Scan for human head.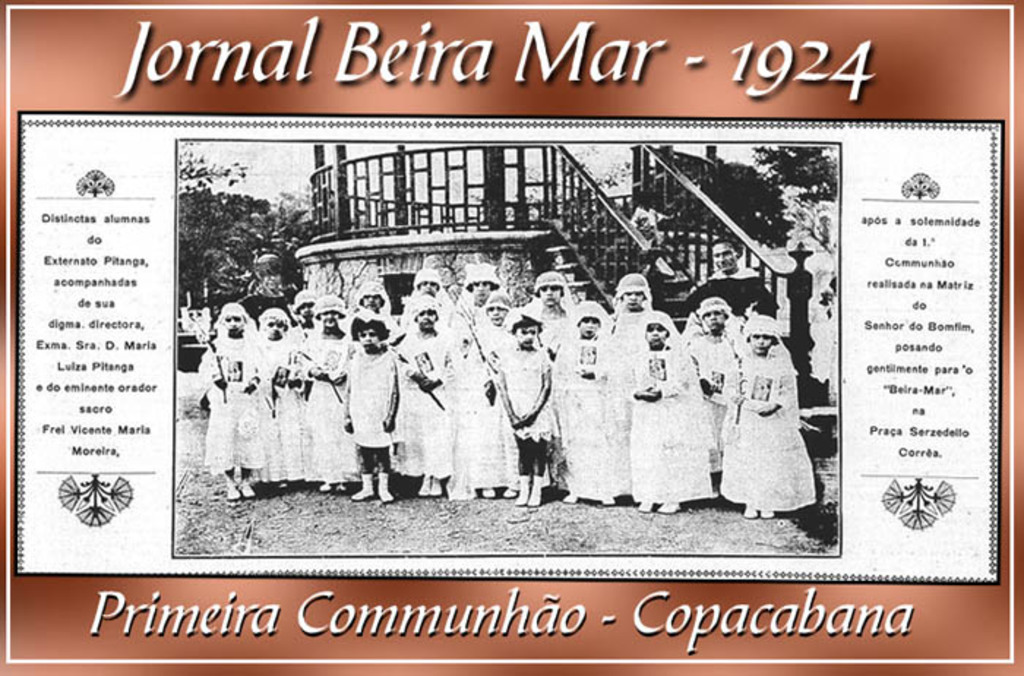
Scan result: bbox(410, 268, 439, 297).
